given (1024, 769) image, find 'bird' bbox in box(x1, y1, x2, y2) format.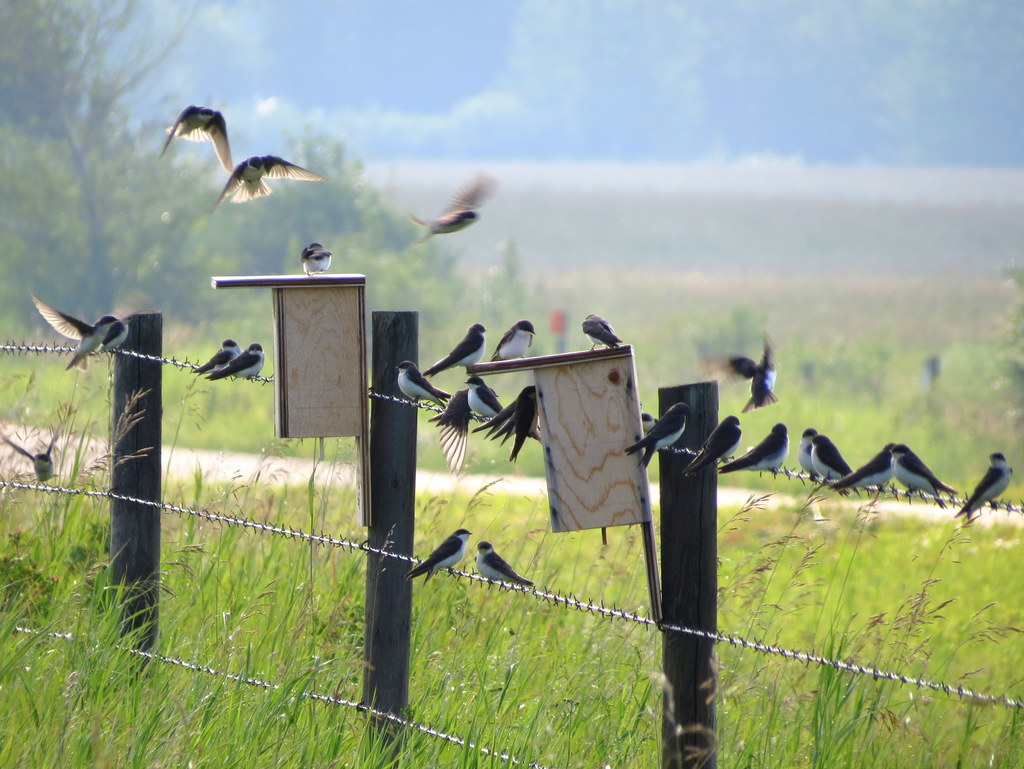
box(35, 291, 135, 373).
